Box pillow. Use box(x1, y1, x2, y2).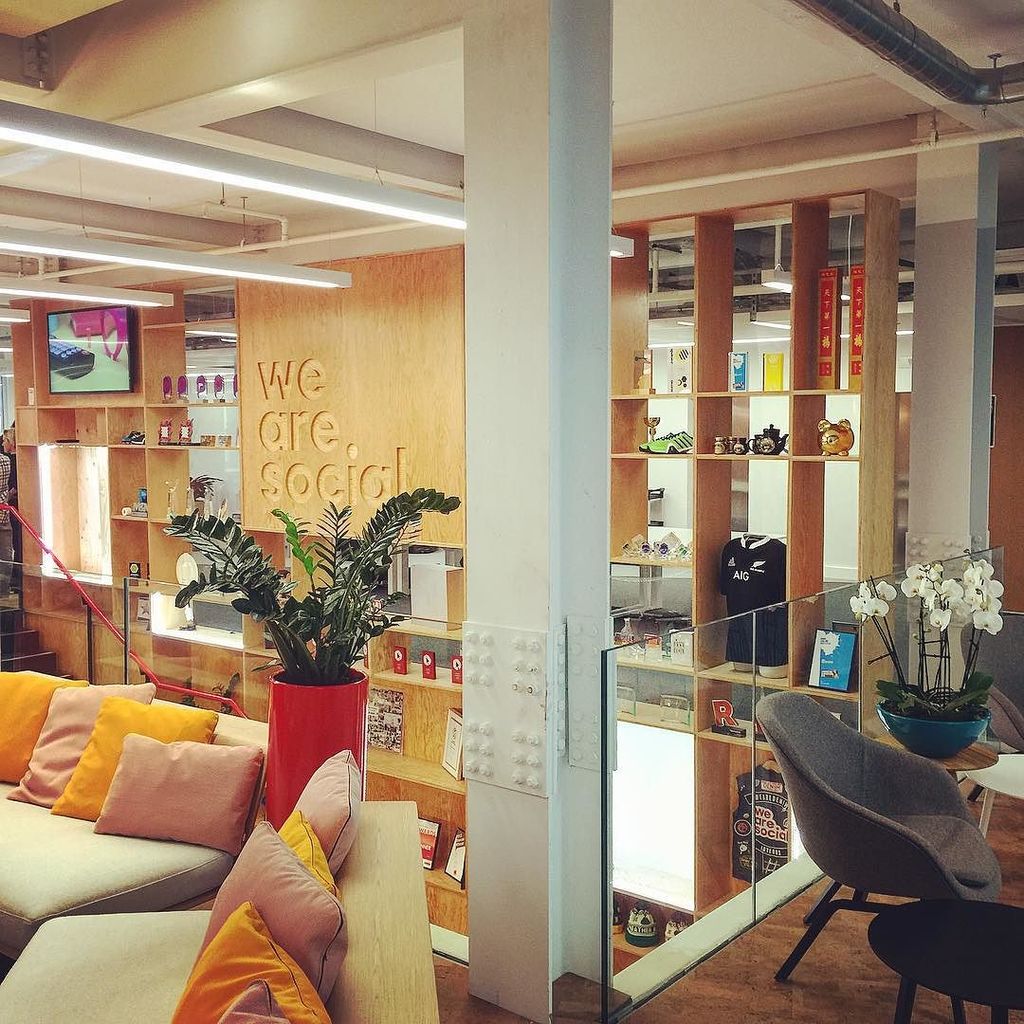
box(0, 675, 97, 782).
